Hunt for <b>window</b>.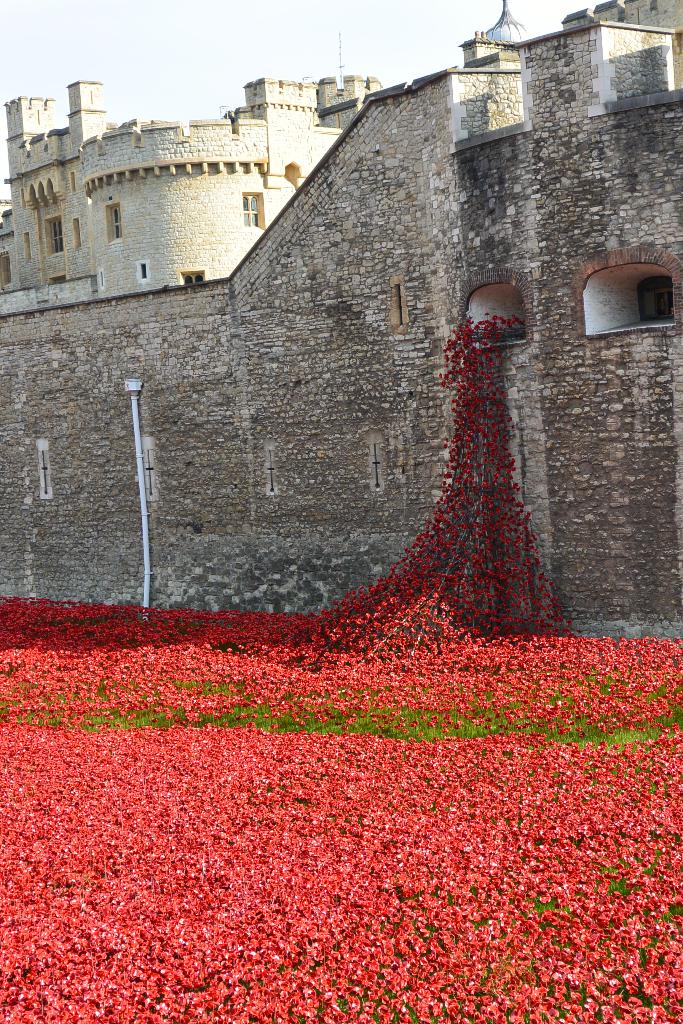
Hunted down at BBox(563, 243, 680, 342).
